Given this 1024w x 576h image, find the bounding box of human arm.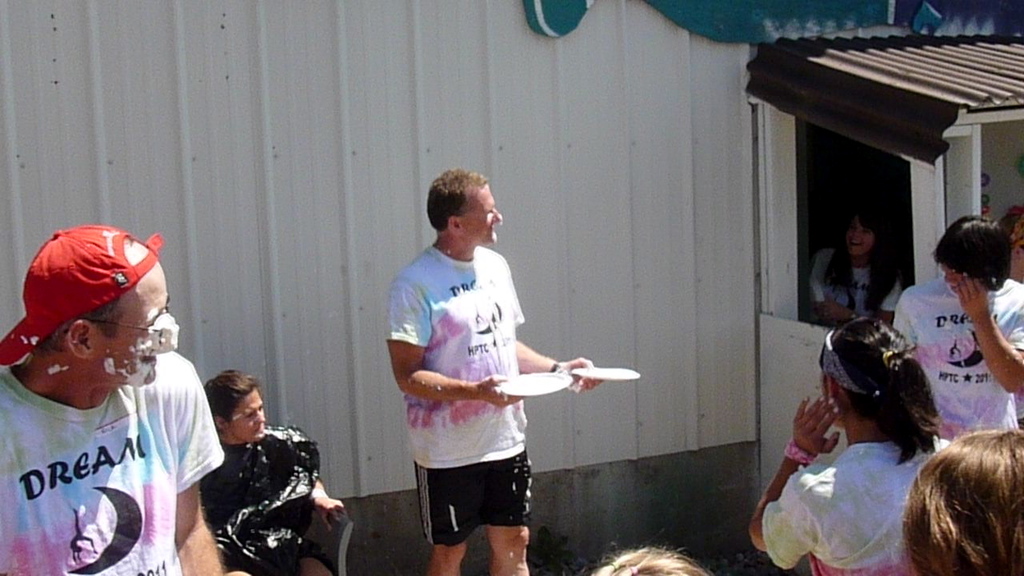
<region>510, 264, 604, 395</region>.
